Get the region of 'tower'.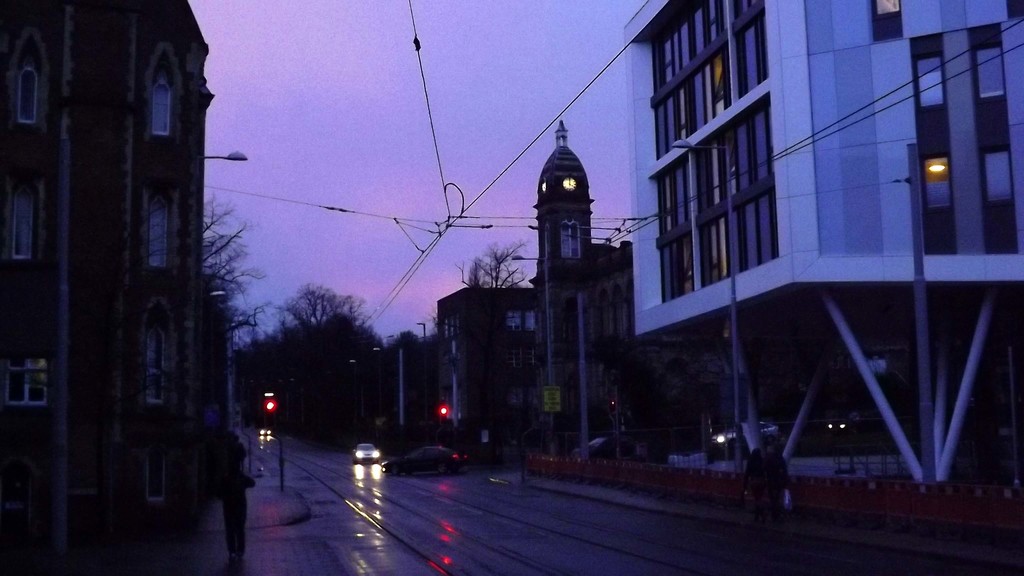
BBox(4, 0, 236, 574).
